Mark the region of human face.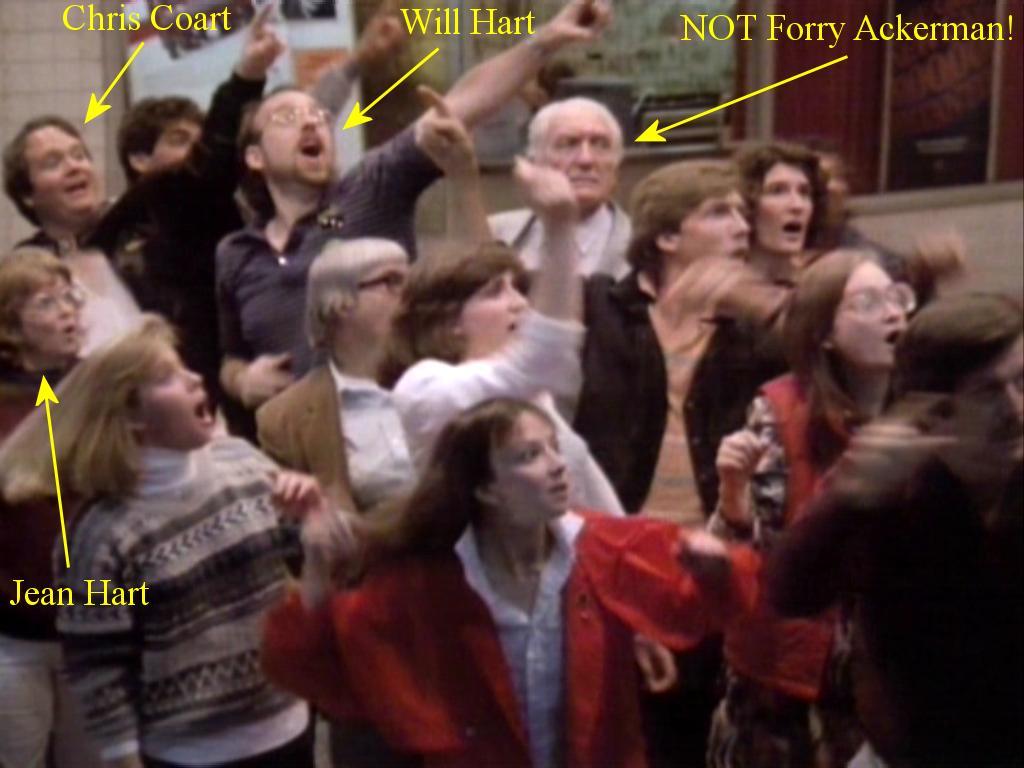
Region: (x1=21, y1=274, x2=90, y2=351).
